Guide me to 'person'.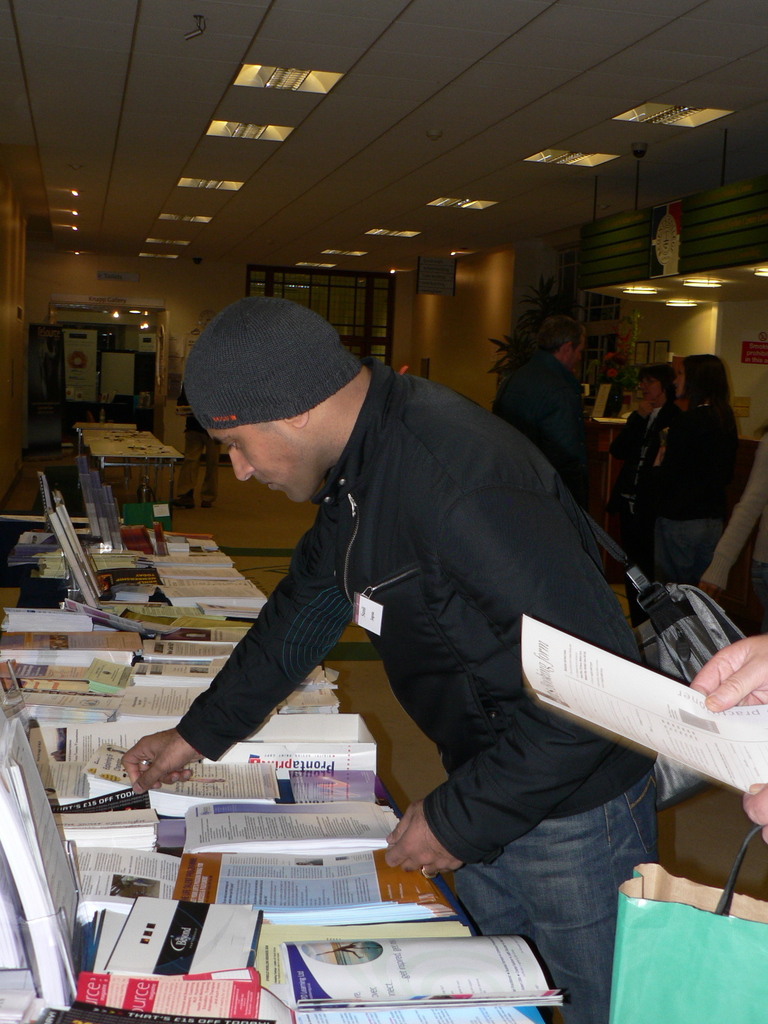
Guidance: {"left": 645, "top": 350, "right": 737, "bottom": 586}.
